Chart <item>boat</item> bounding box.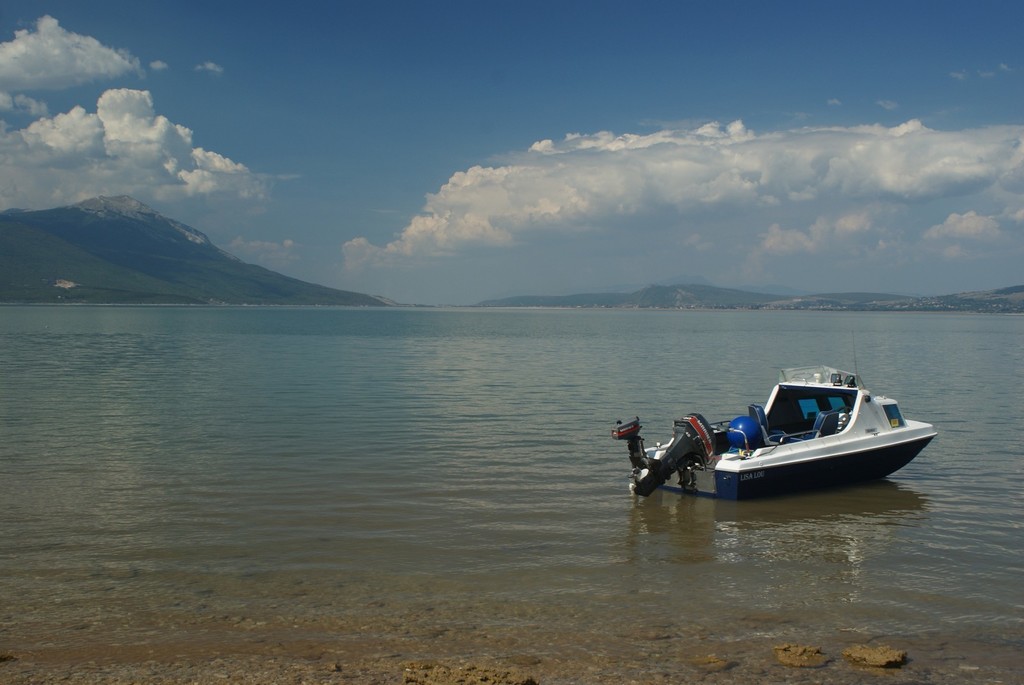
Charted: bbox=[628, 362, 954, 505].
